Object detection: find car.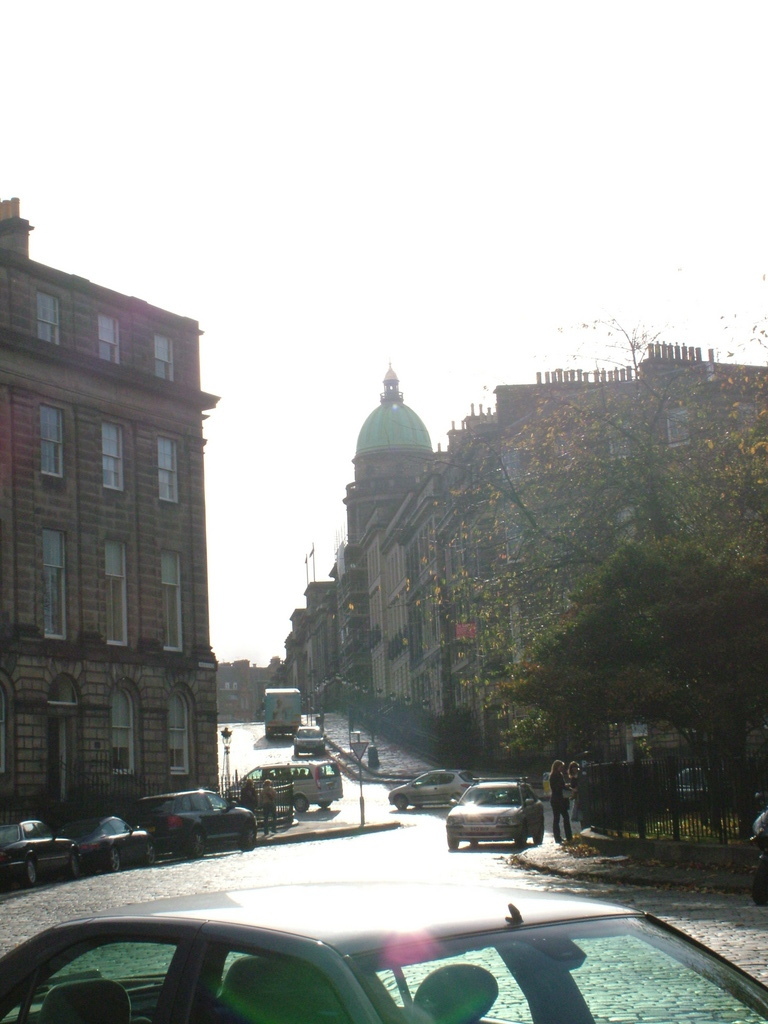
BBox(0, 819, 79, 881).
